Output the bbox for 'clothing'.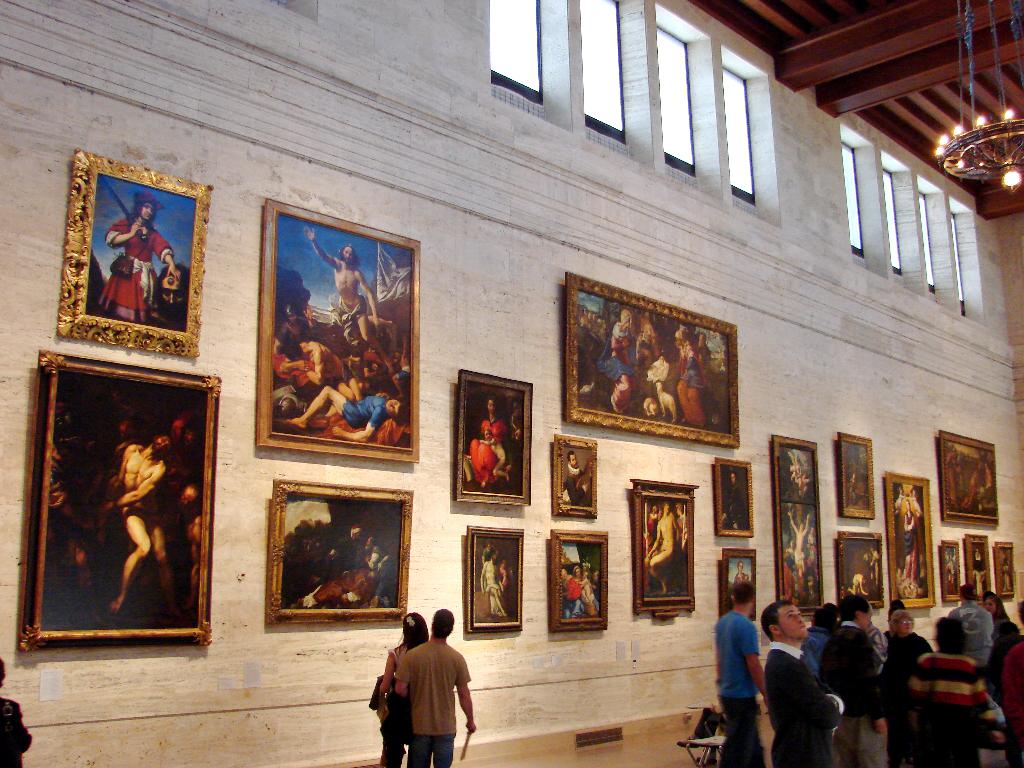
(385,644,417,767).
